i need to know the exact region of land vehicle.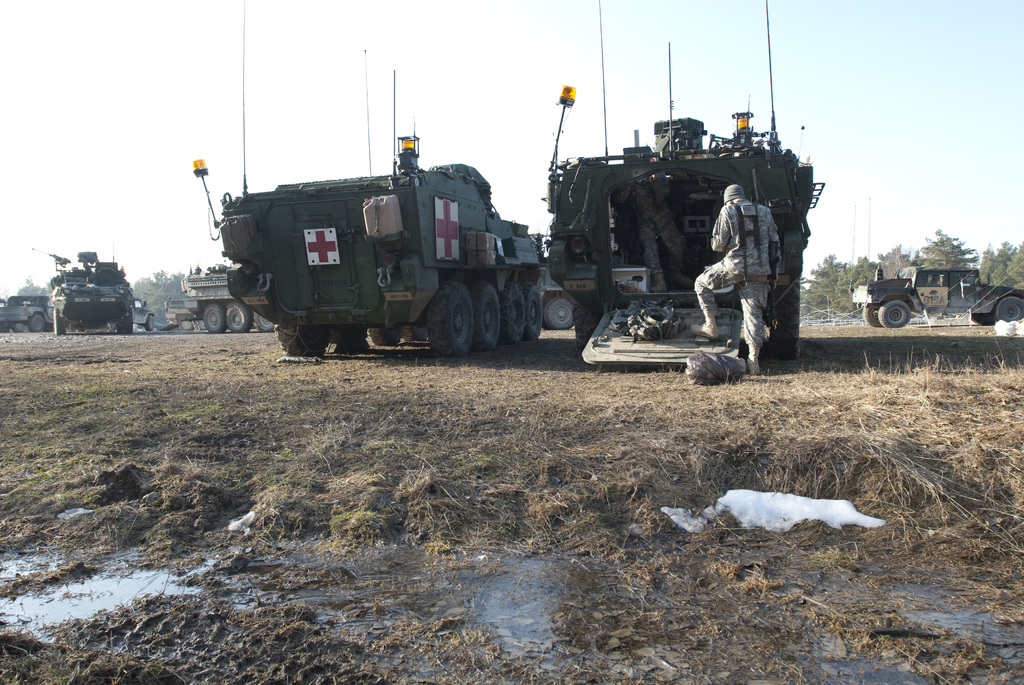
Region: [867, 251, 1003, 327].
